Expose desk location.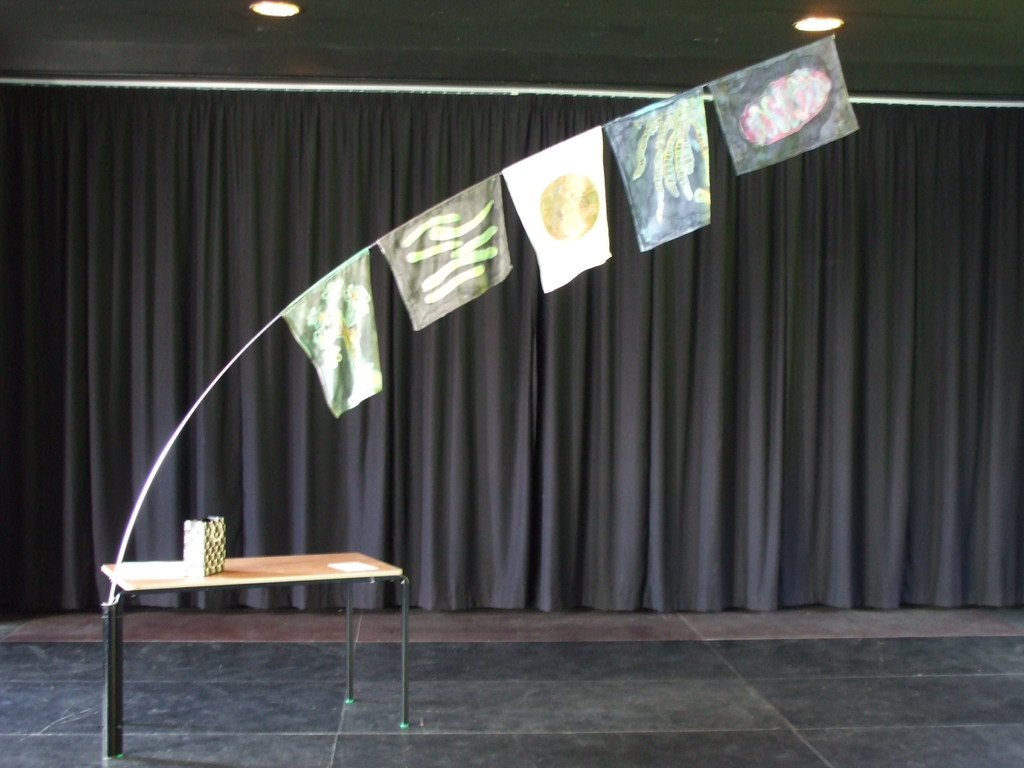
Exposed at detection(95, 515, 454, 737).
